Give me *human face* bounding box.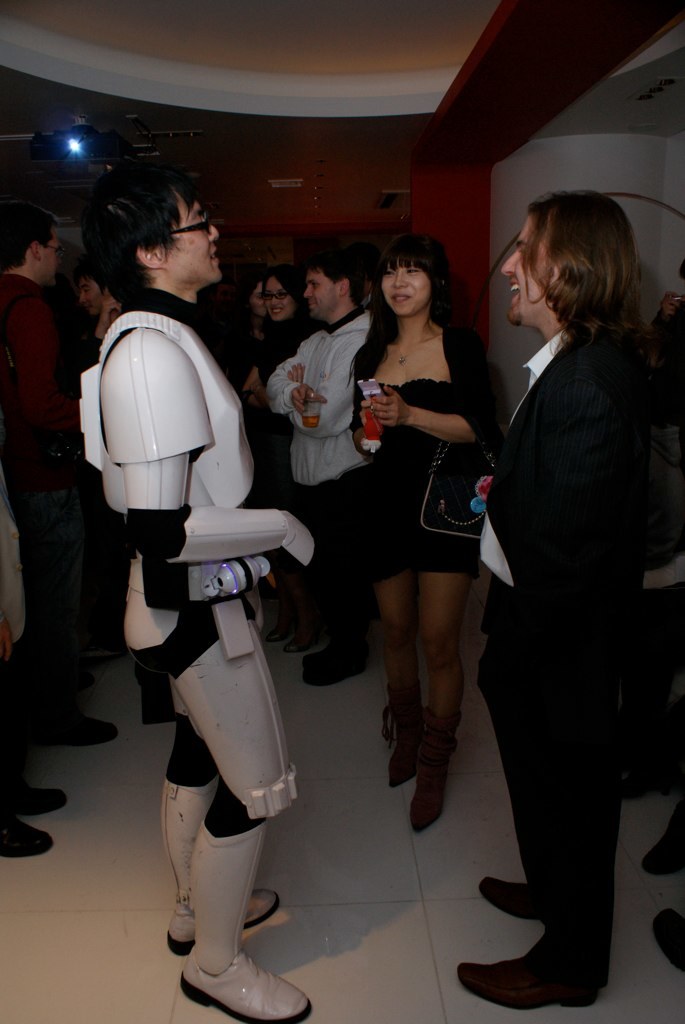
[253,285,270,320].
